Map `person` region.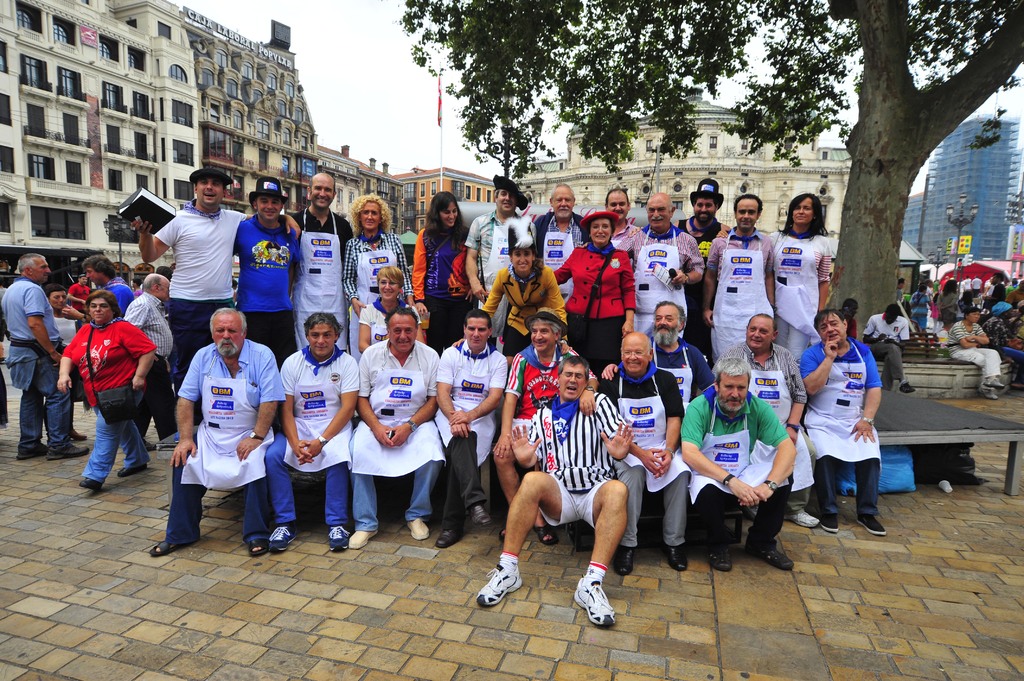
Mapped to bbox(945, 301, 1004, 397).
